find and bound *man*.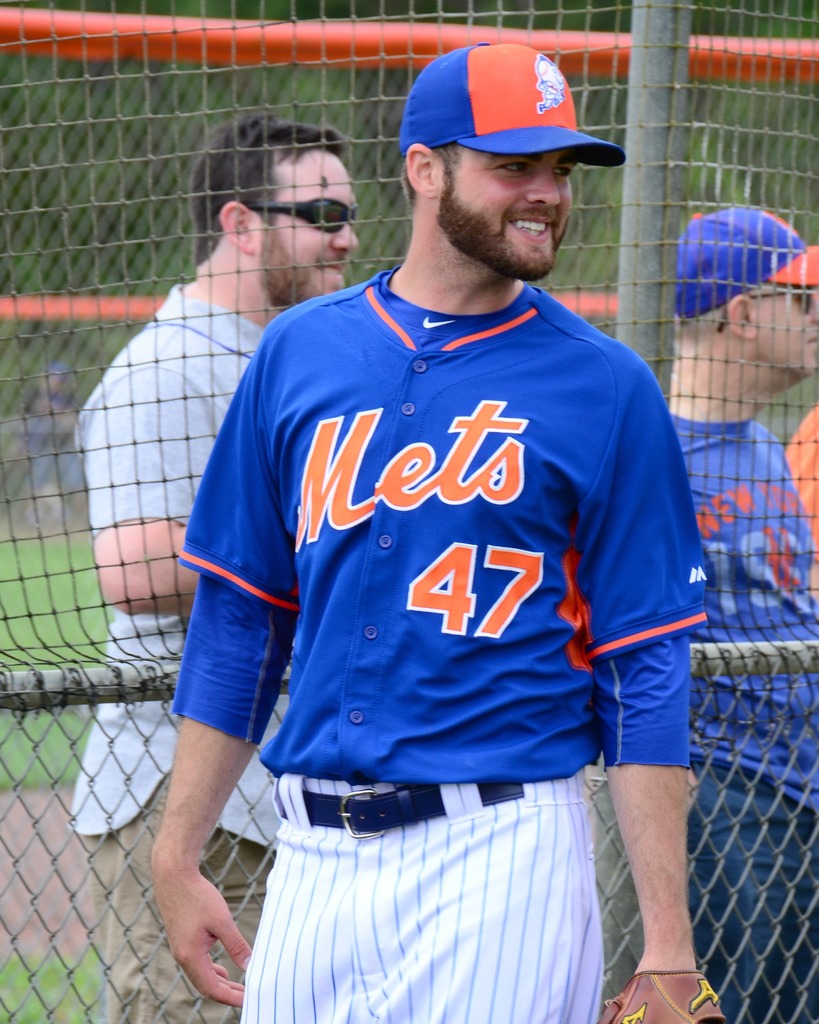
Bound: x1=168 y1=32 x2=710 y2=1014.
